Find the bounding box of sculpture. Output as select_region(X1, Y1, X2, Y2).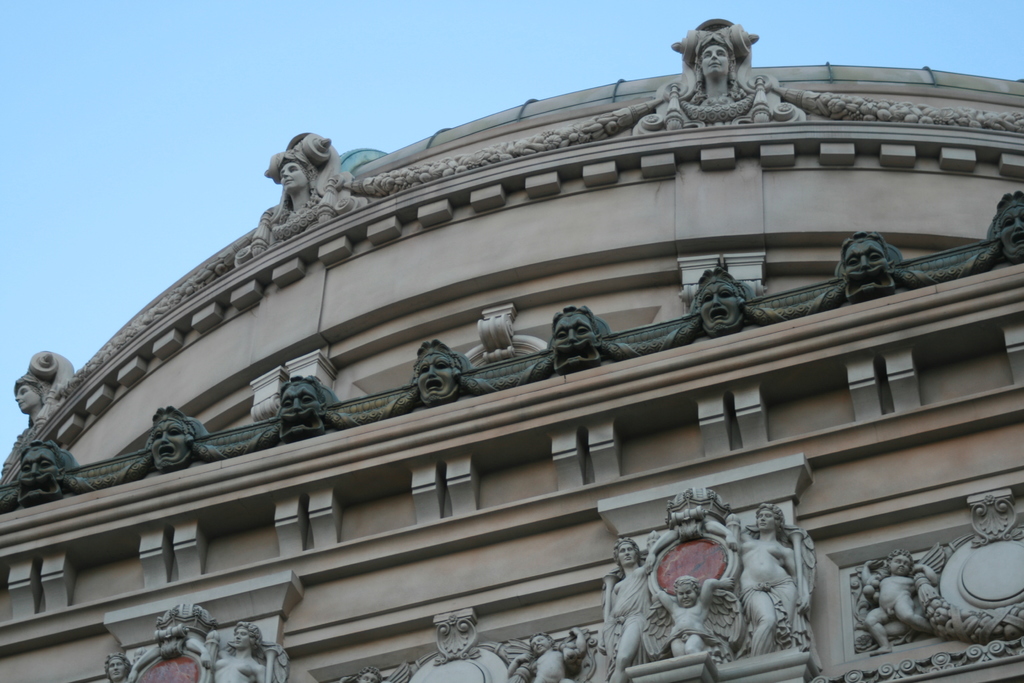
select_region(100, 654, 133, 682).
